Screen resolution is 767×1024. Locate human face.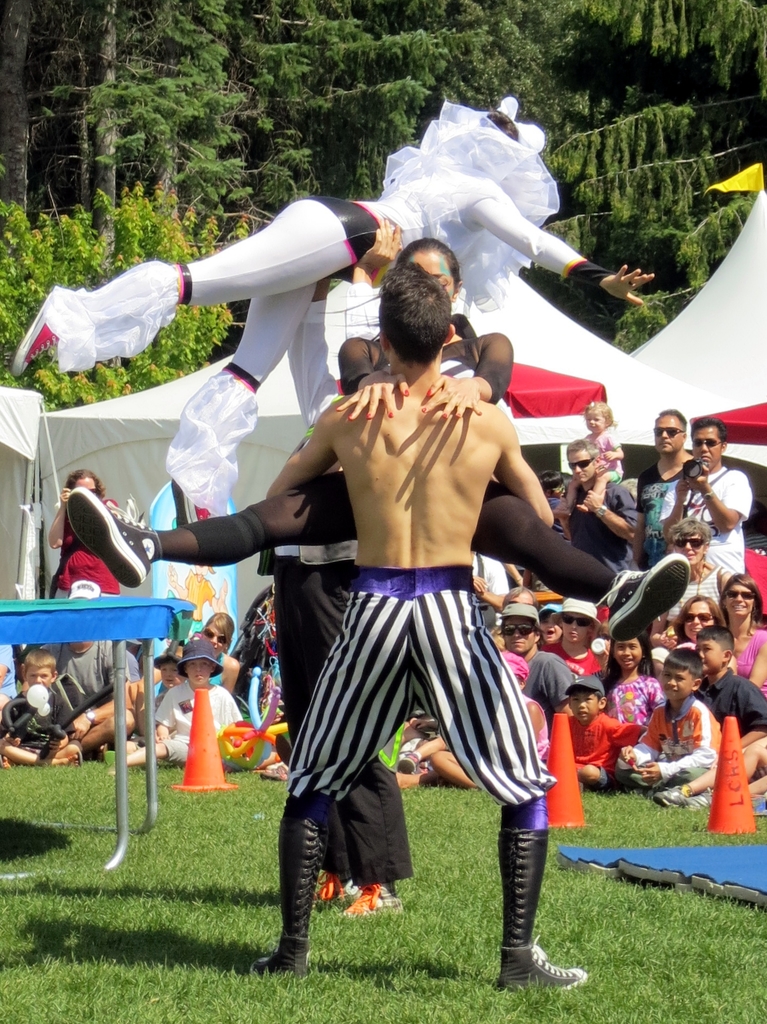
bbox=(653, 415, 686, 454).
